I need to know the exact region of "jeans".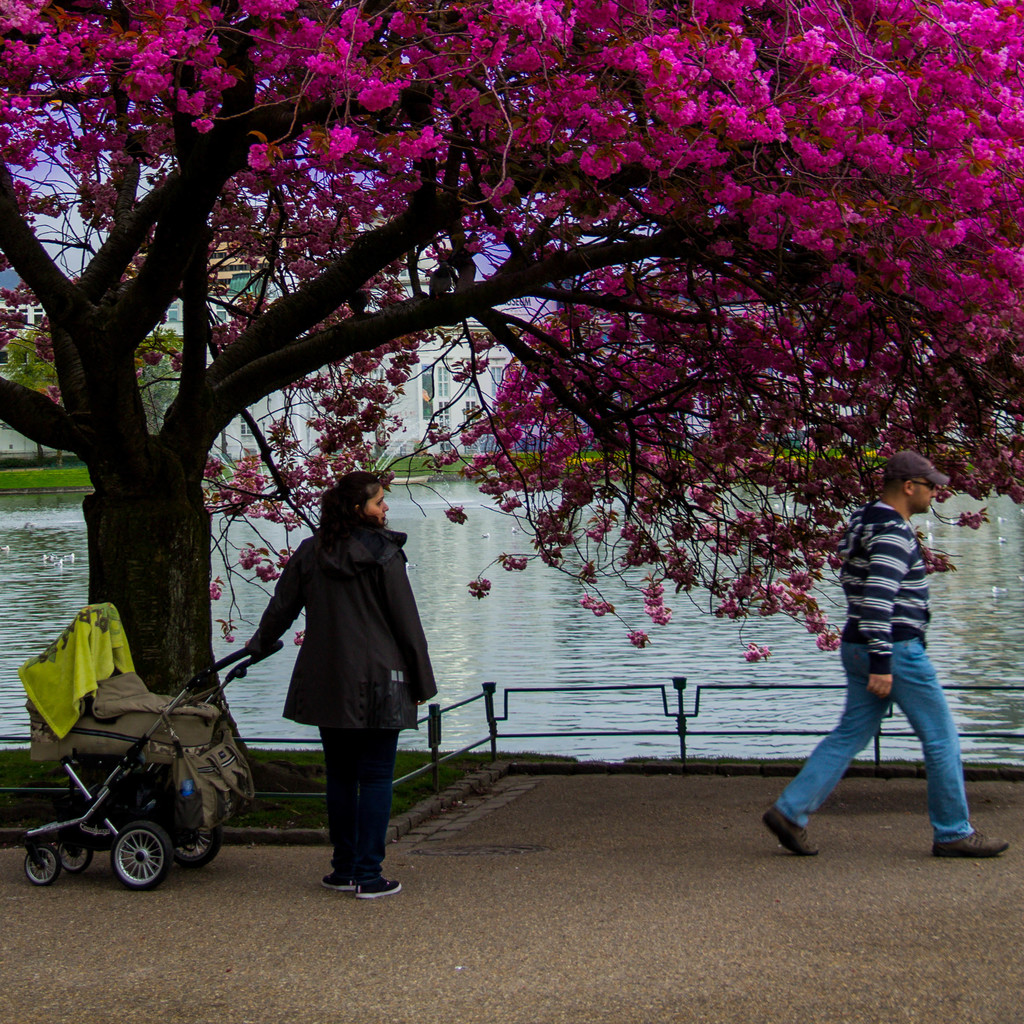
Region: [left=796, top=637, right=988, bottom=860].
